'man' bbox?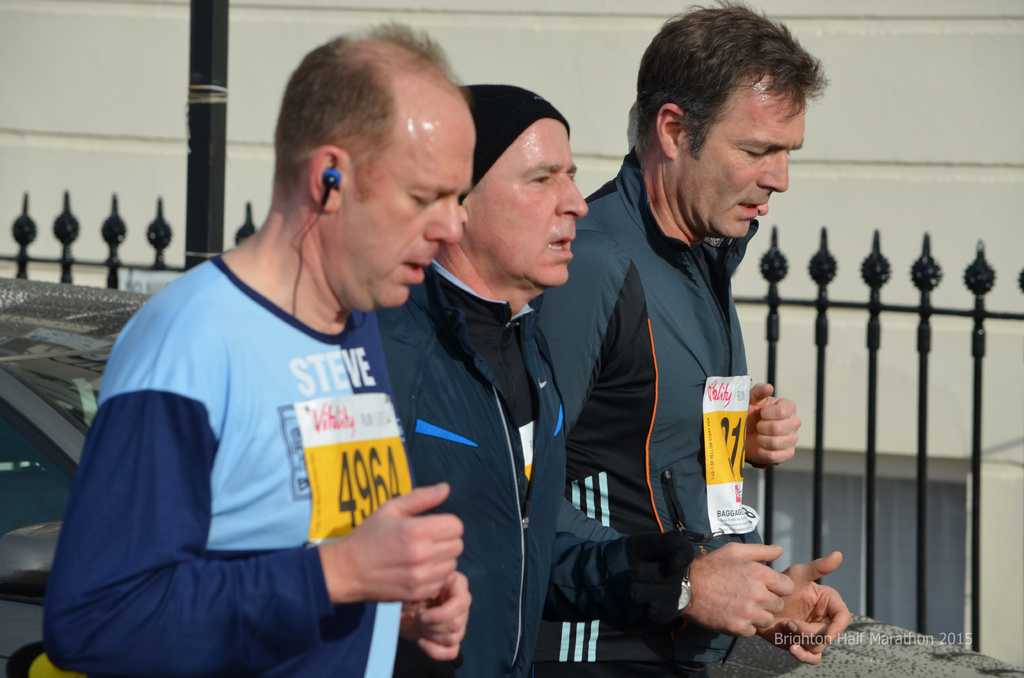
[42, 24, 474, 677]
